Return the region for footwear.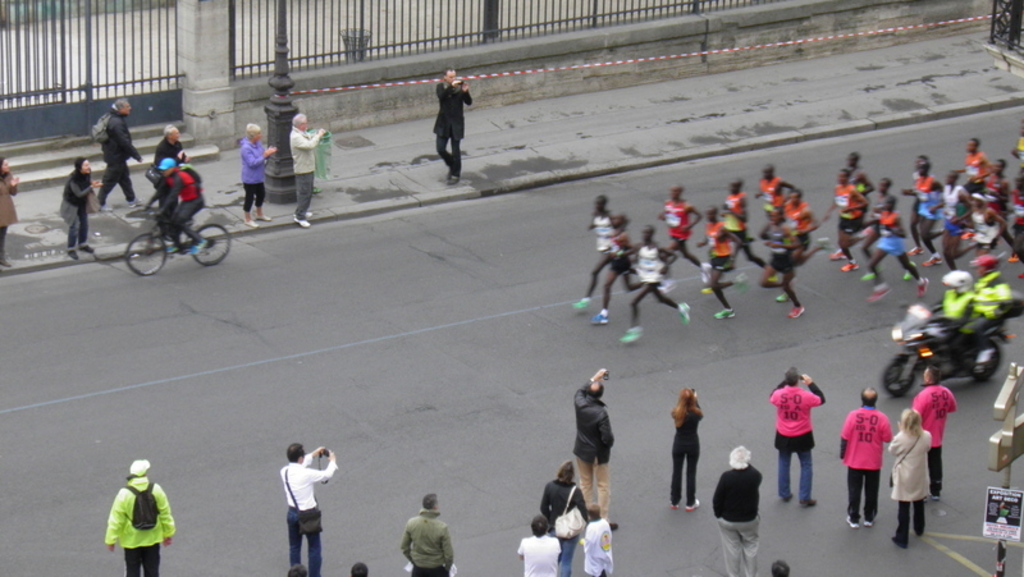
crop(169, 239, 183, 260).
